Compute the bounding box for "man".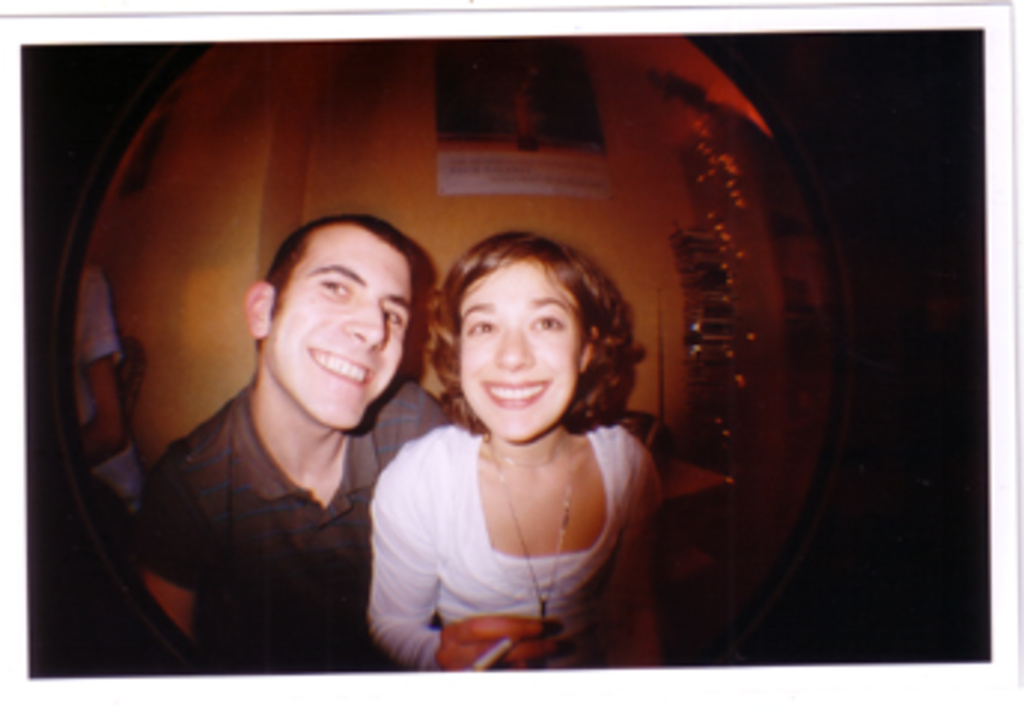
box=[140, 214, 447, 672].
